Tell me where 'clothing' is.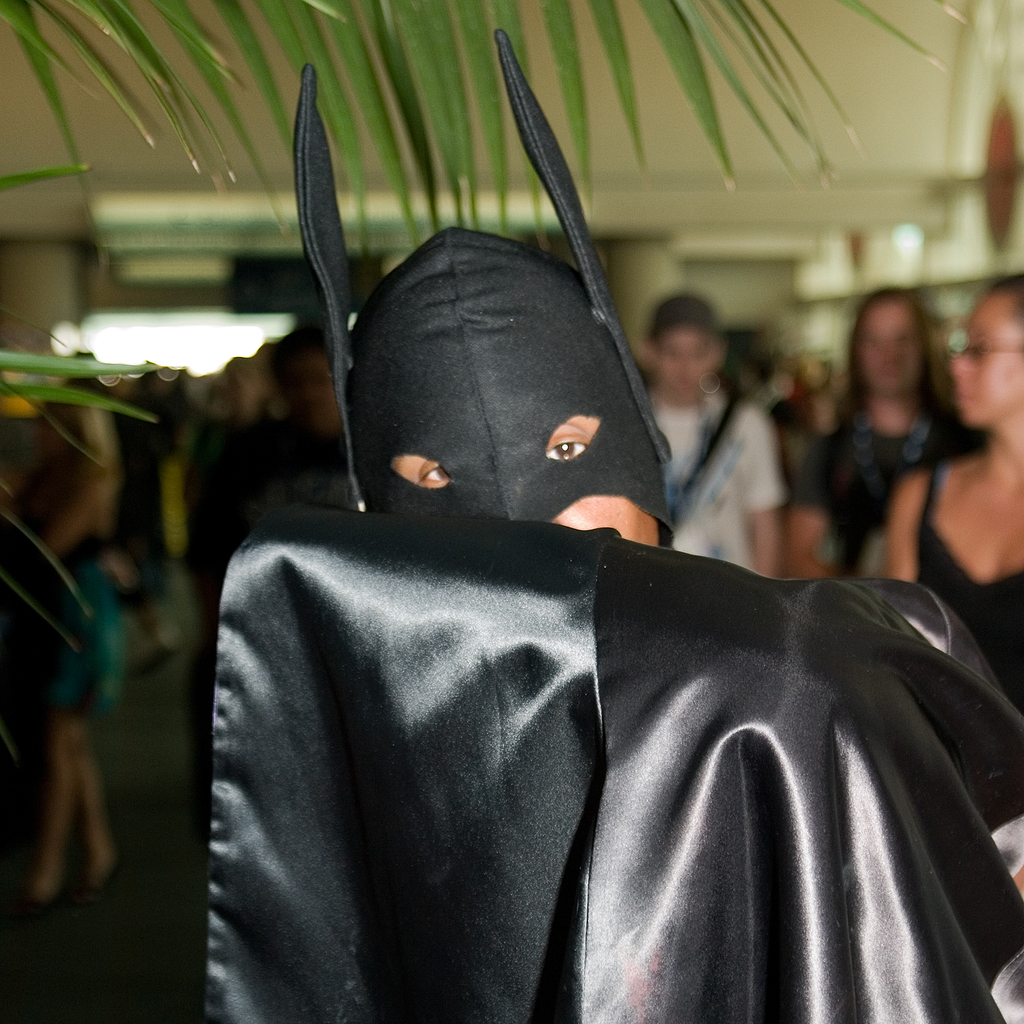
'clothing' is at 904, 469, 1023, 721.
